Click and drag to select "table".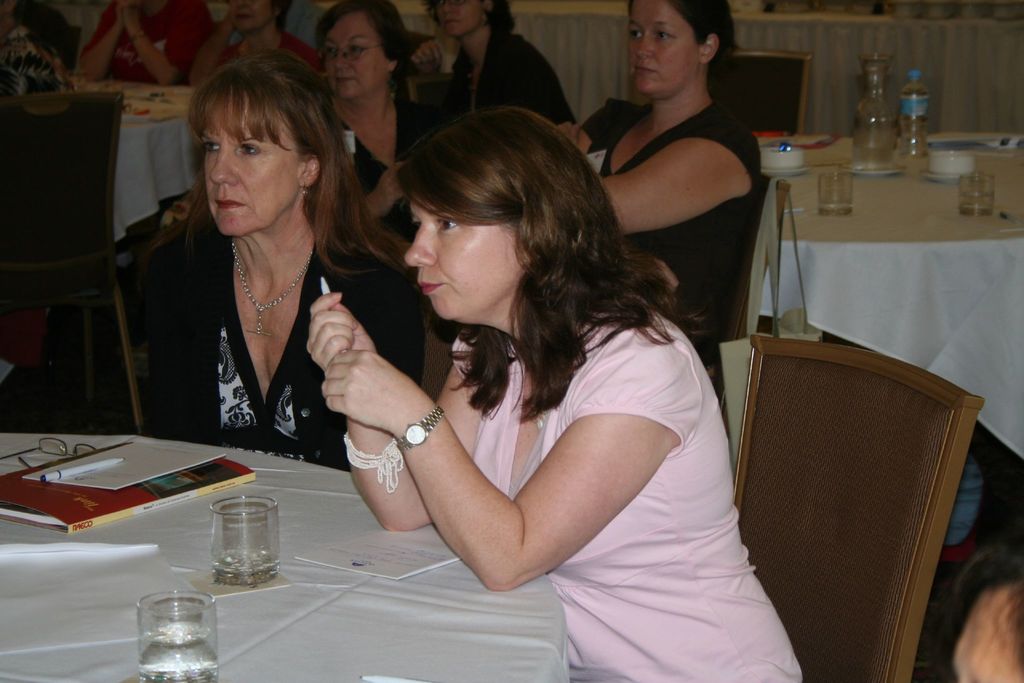
Selection: box(74, 71, 196, 389).
